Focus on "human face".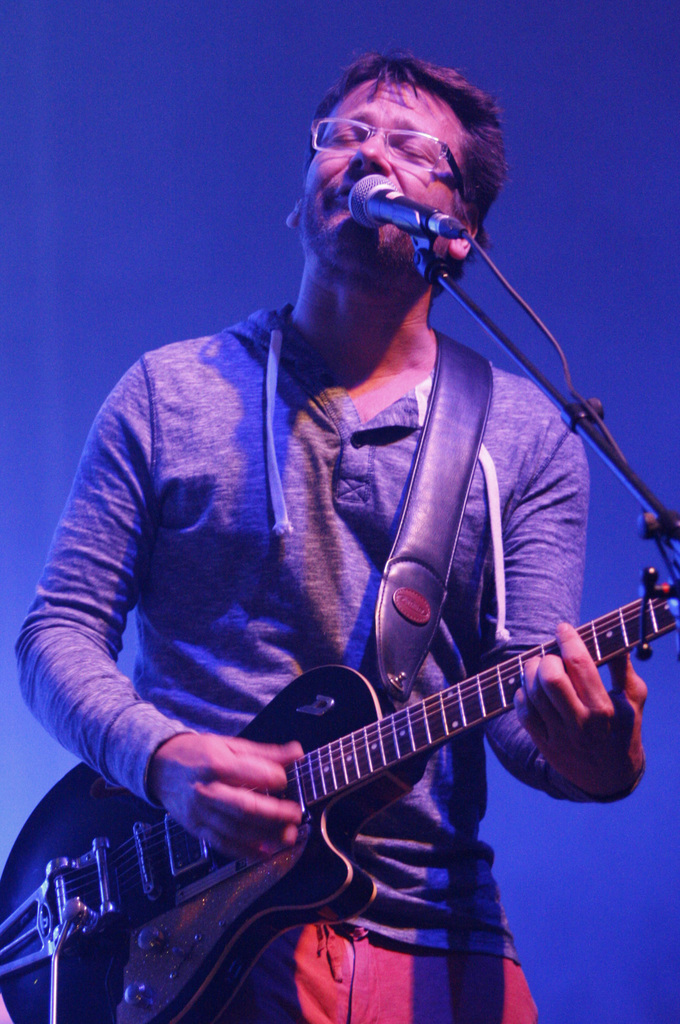
Focused at {"left": 308, "top": 83, "right": 462, "bottom": 280}.
